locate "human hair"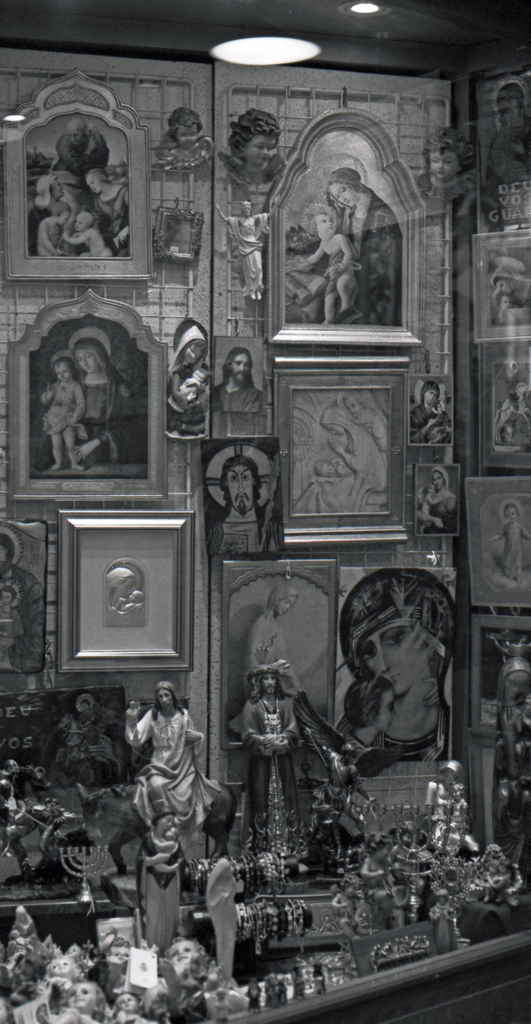
x1=421 y1=127 x2=473 y2=165
